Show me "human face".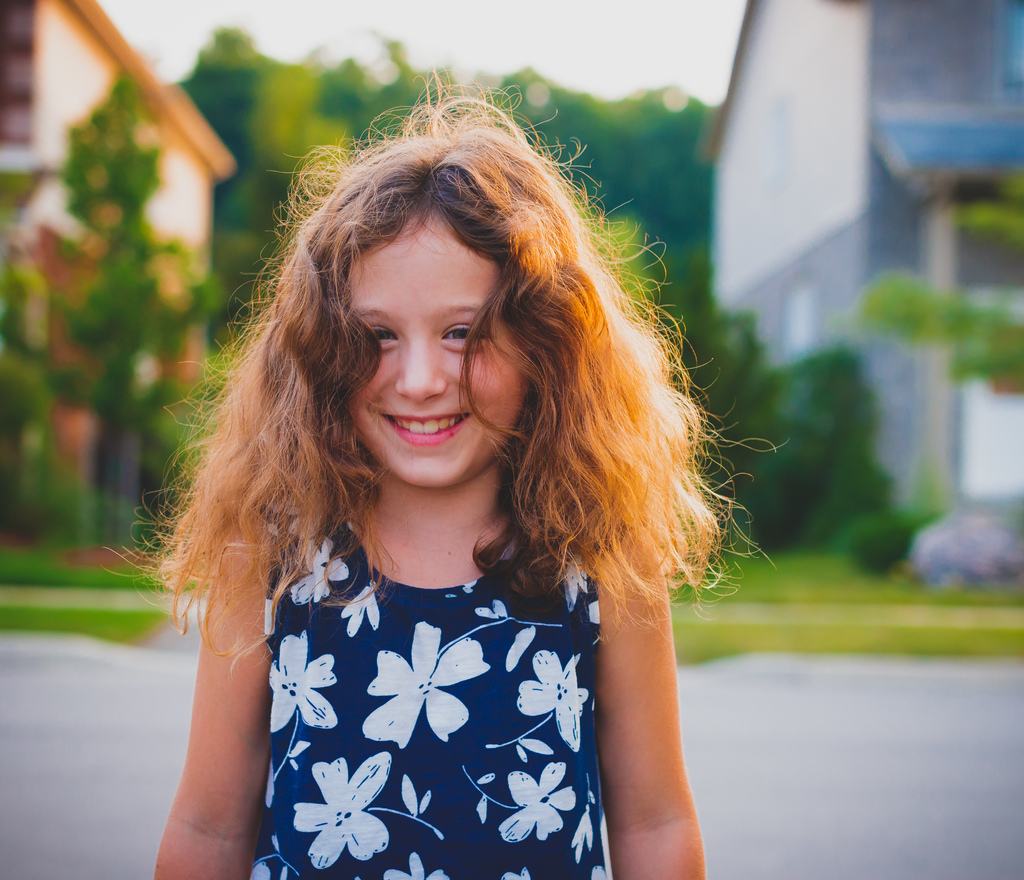
"human face" is here: locate(349, 216, 529, 487).
